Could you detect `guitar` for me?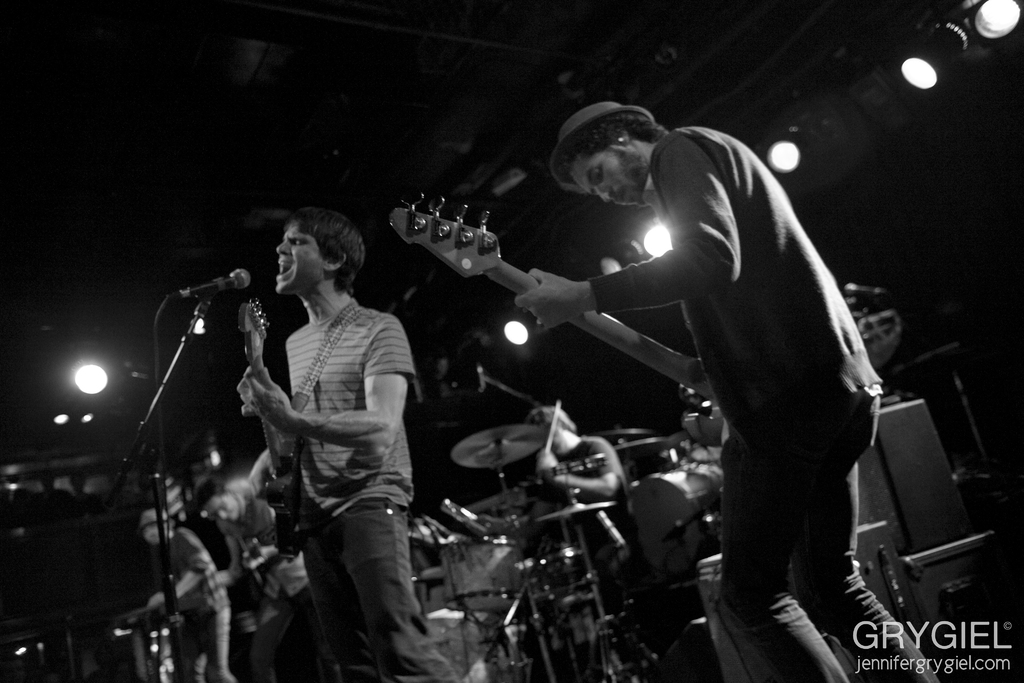
Detection result: (x1=227, y1=300, x2=351, y2=470).
